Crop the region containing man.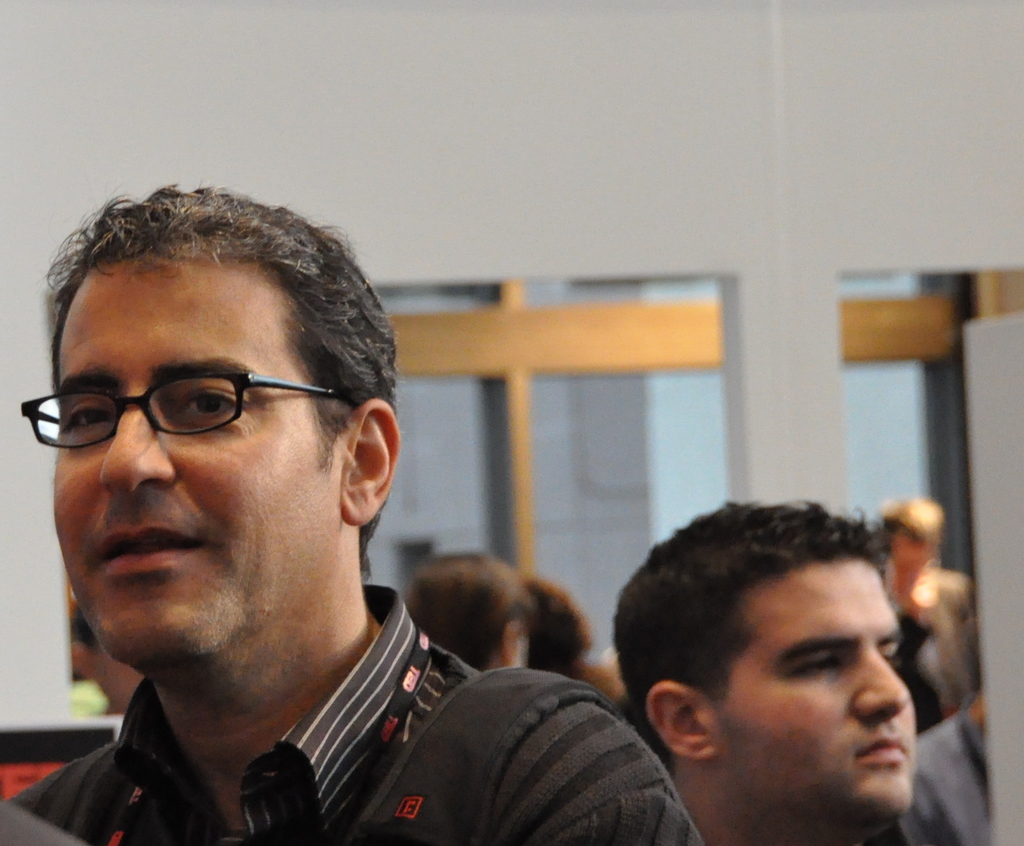
Crop region: <bbox>614, 497, 916, 845</bbox>.
